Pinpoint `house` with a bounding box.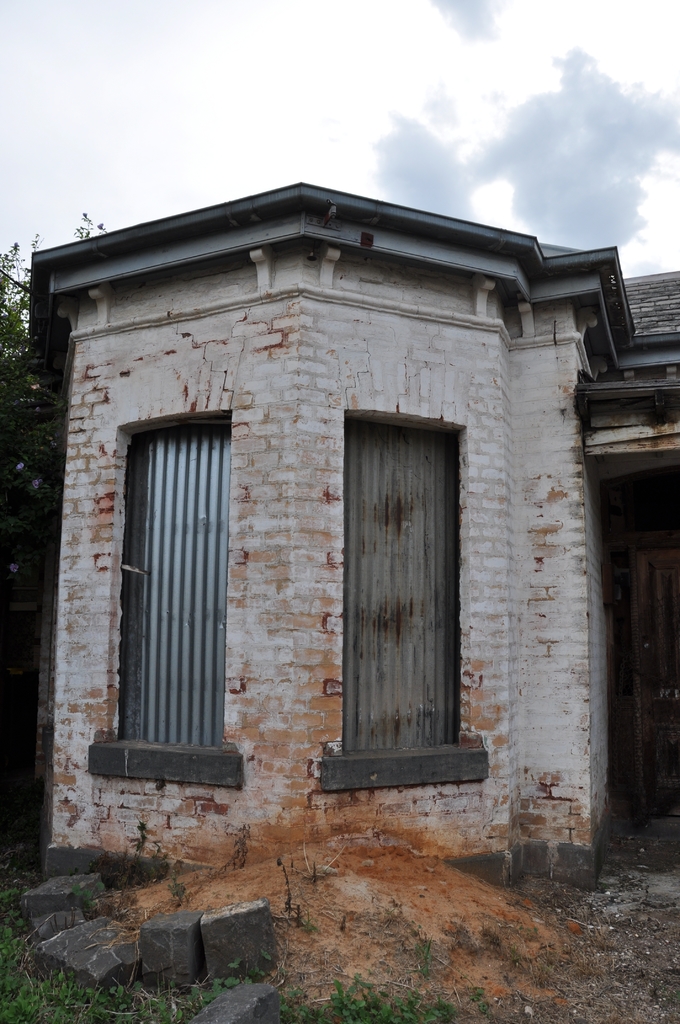
crop(0, 172, 679, 895).
